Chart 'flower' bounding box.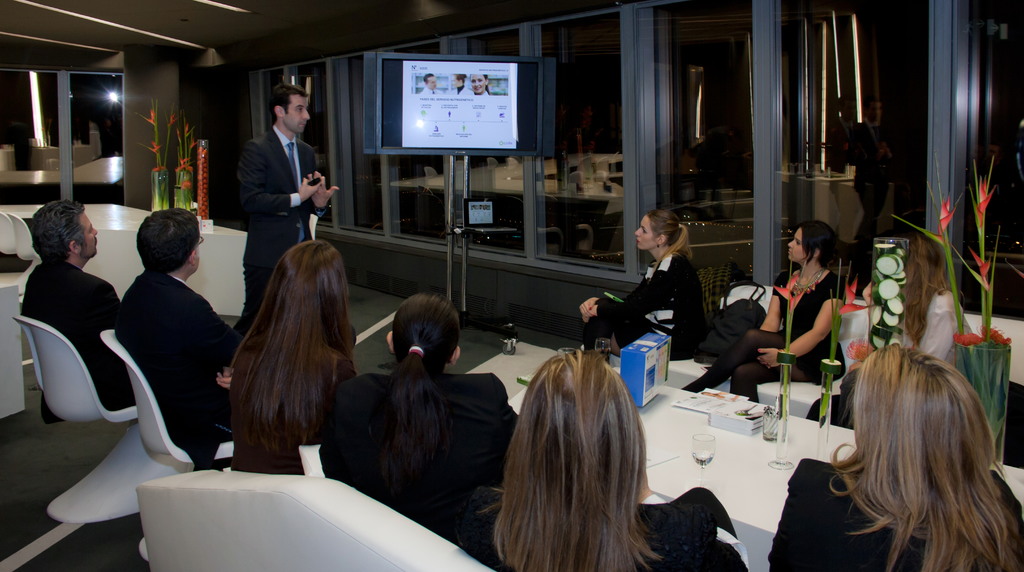
Charted: (x1=170, y1=111, x2=178, y2=119).
